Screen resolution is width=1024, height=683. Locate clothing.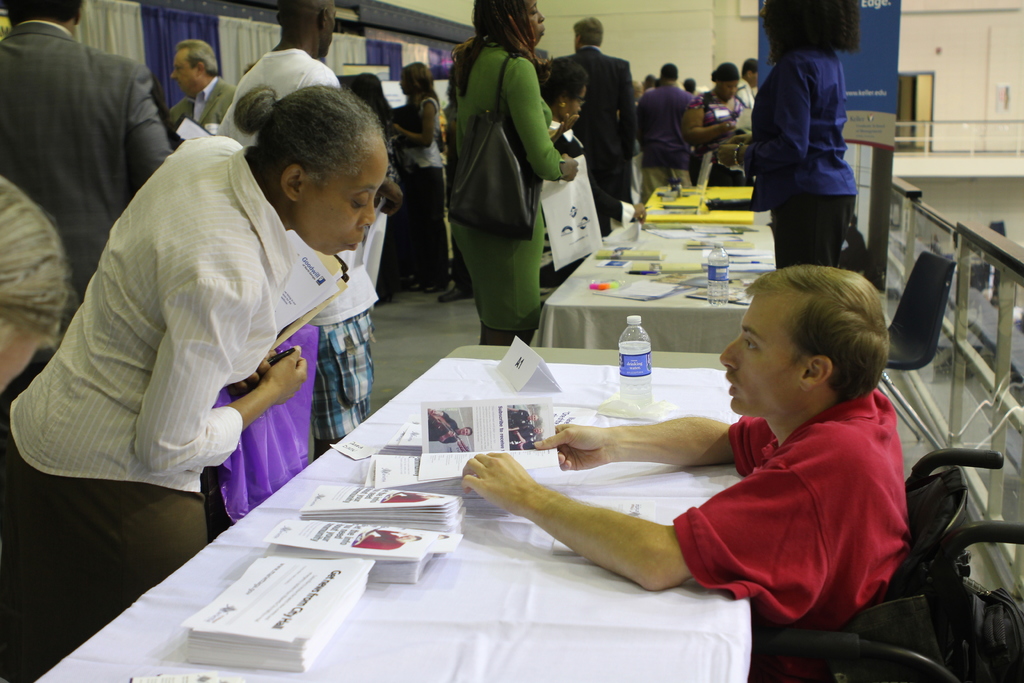
(x1=446, y1=38, x2=560, y2=331).
